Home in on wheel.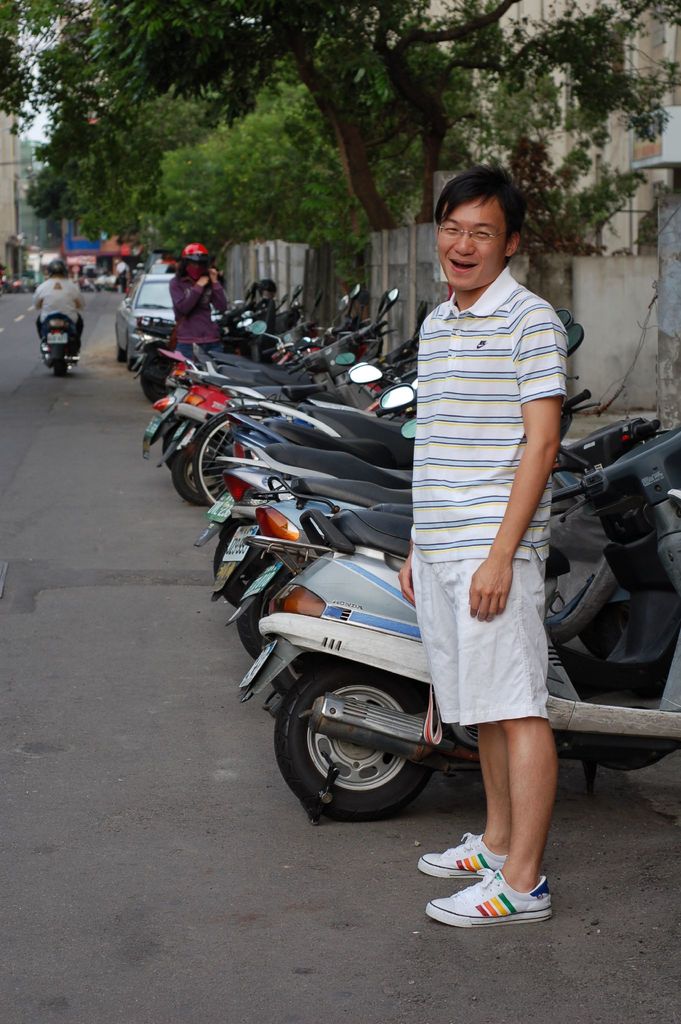
Homed in at [54,360,67,376].
